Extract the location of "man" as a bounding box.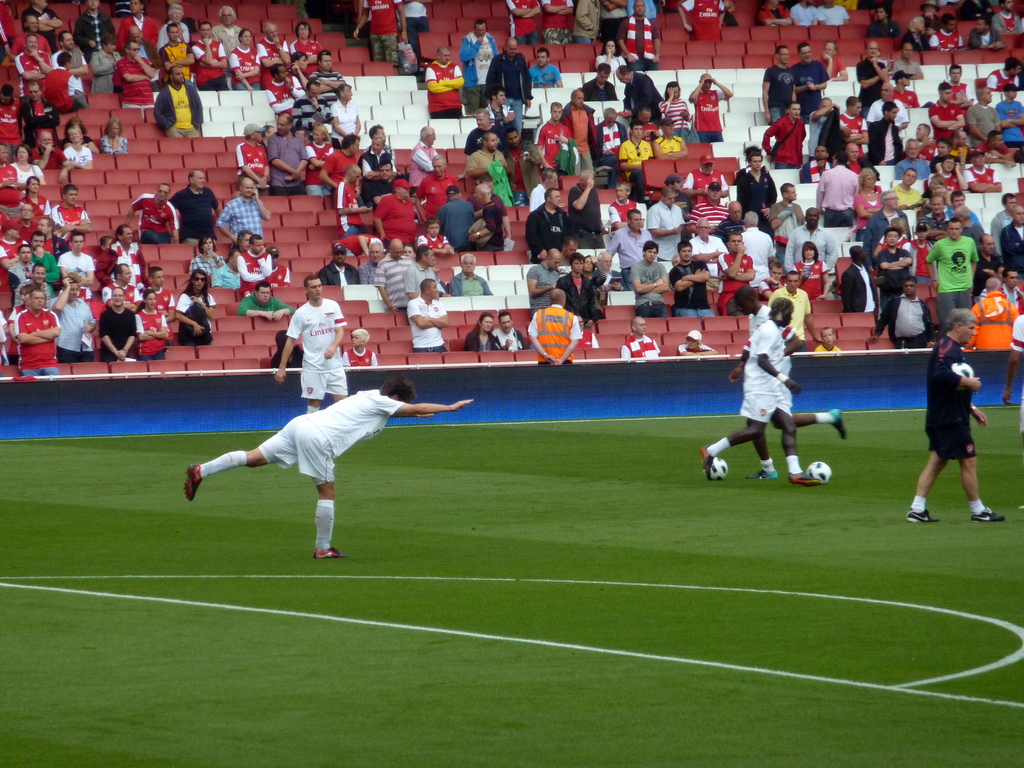
detection(15, 284, 63, 373).
